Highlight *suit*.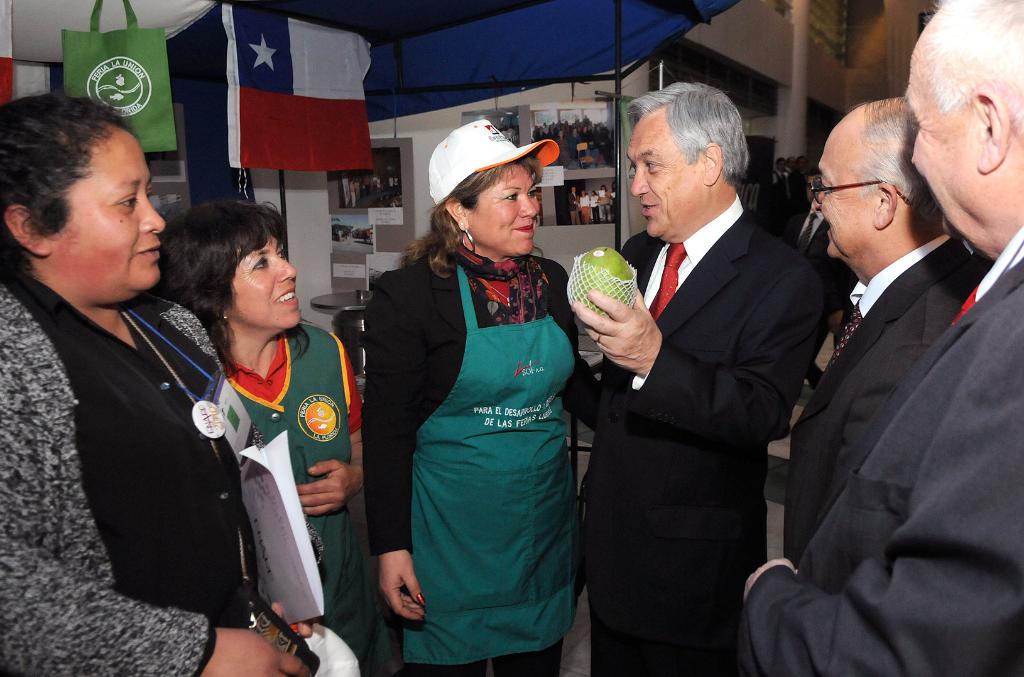
Highlighted region: locate(783, 238, 991, 571).
